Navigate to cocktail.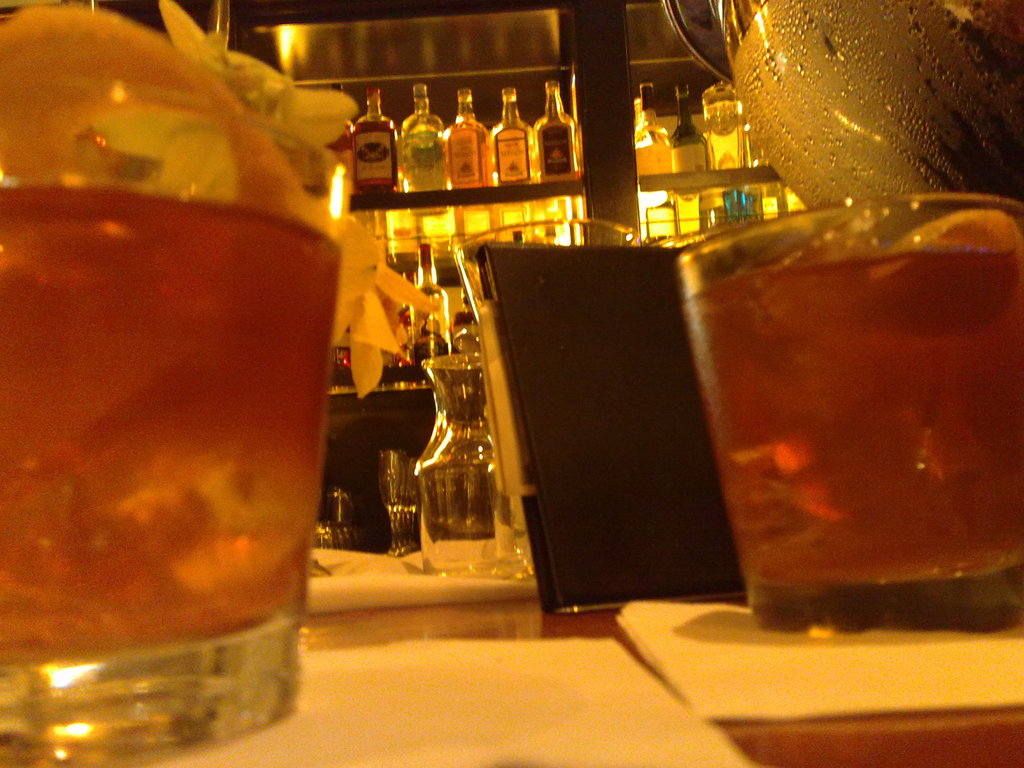
Navigation target: crop(0, 1, 351, 767).
